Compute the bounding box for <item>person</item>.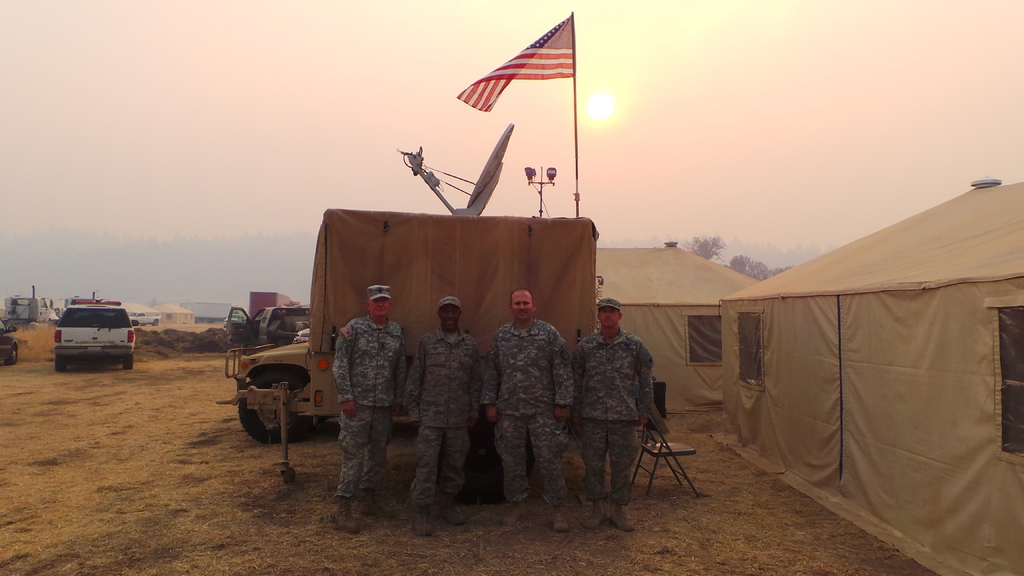
573,297,654,532.
